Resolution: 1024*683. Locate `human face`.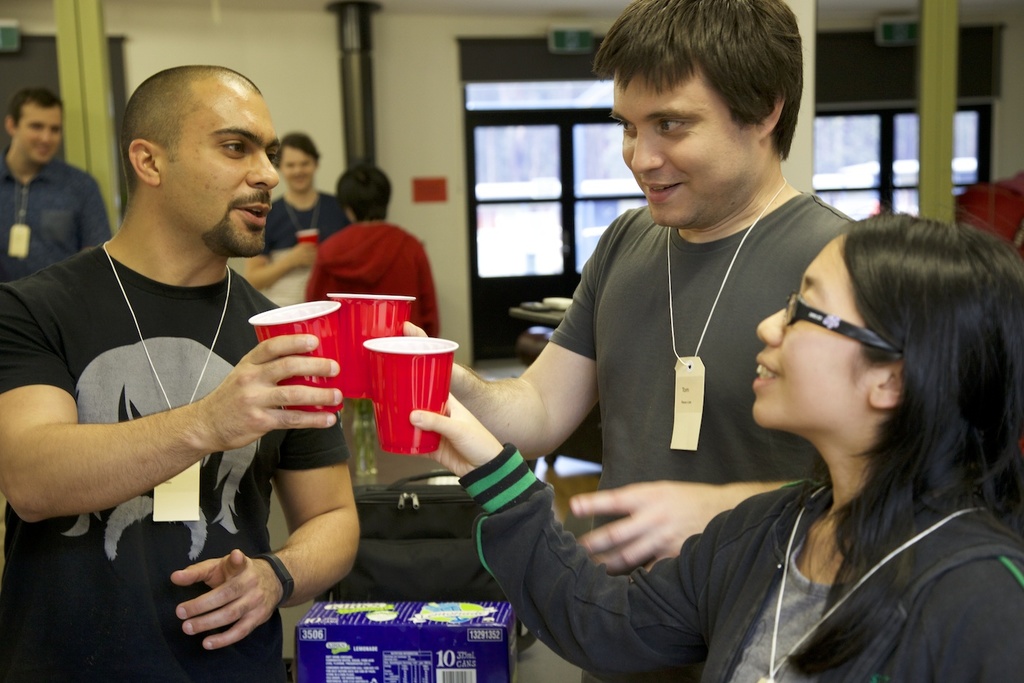
{"x1": 620, "y1": 72, "x2": 748, "y2": 222}.
